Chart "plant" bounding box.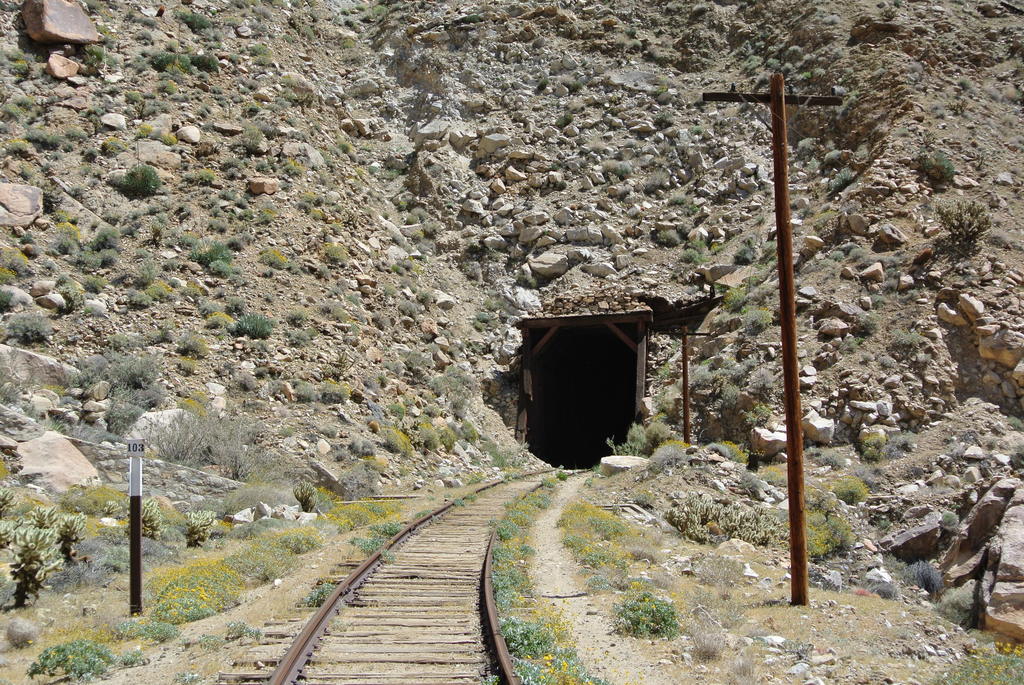
Charted: (803,68,816,81).
